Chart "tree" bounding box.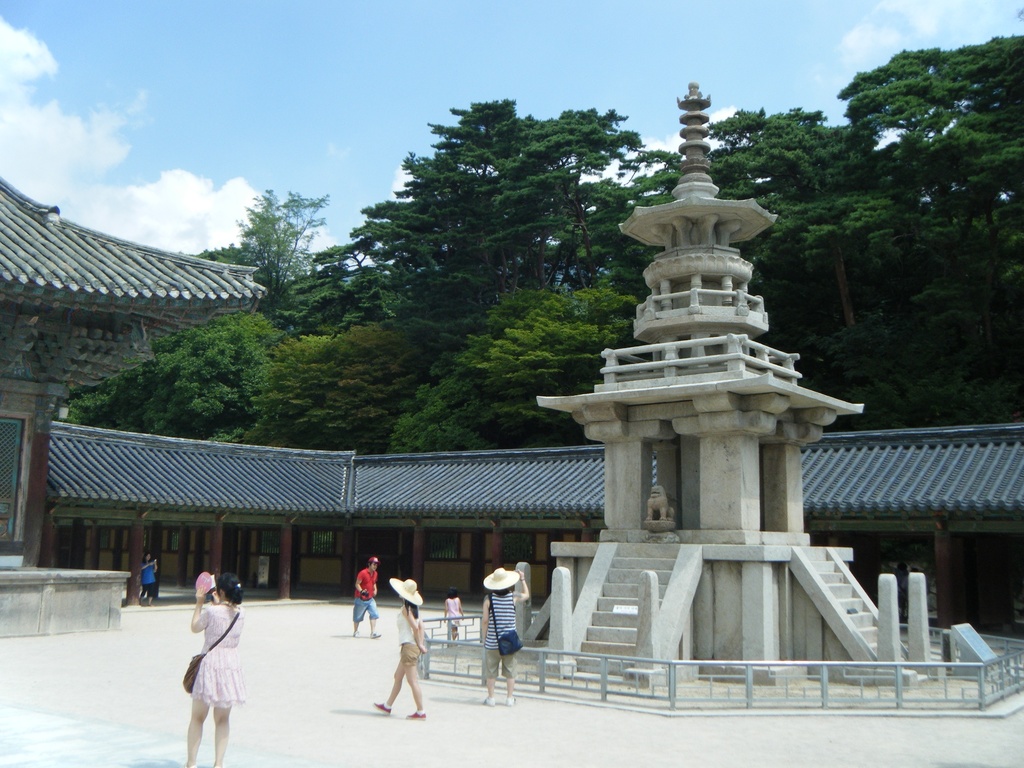
Charted: 383, 276, 659, 463.
